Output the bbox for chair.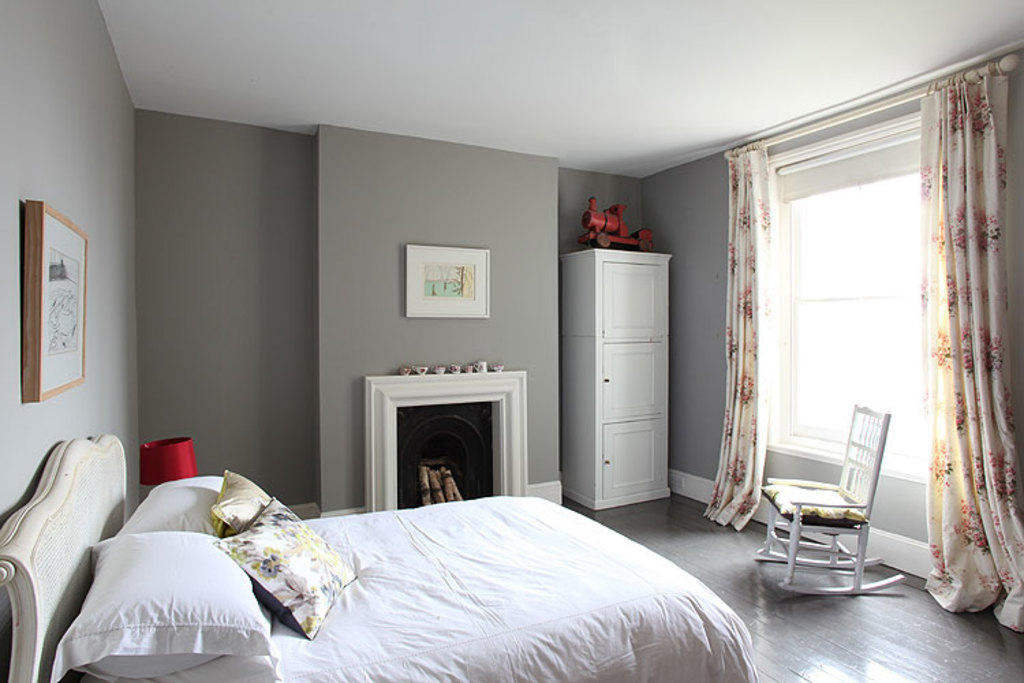
[769,428,898,608].
